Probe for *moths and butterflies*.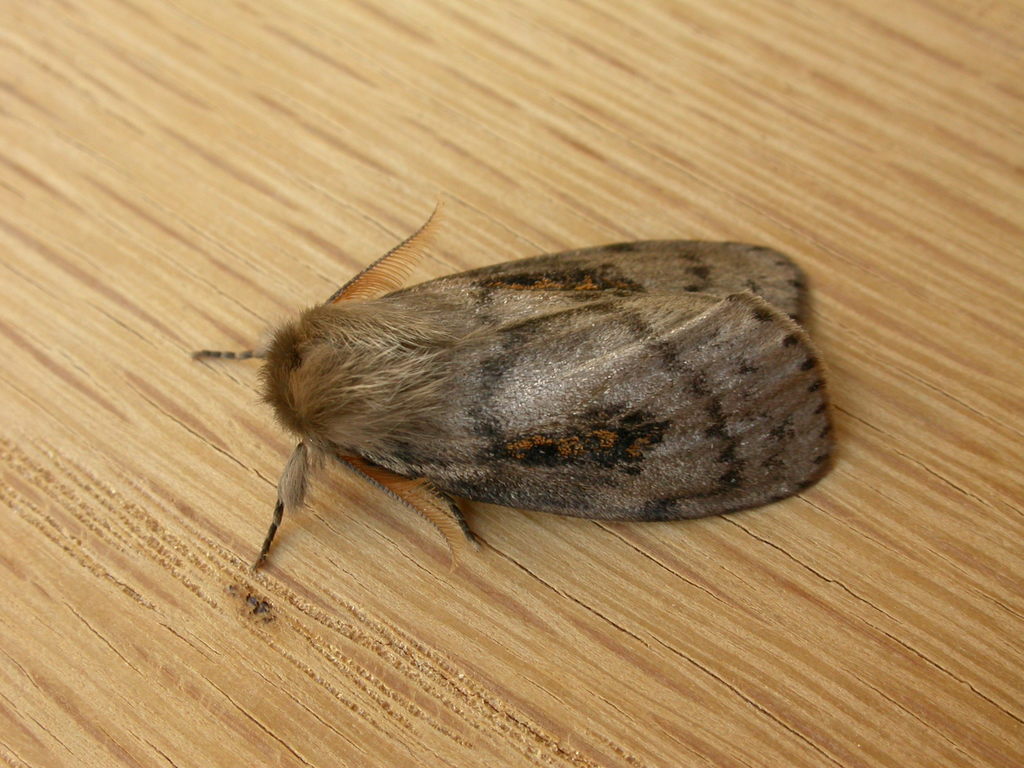
Probe result: {"x1": 195, "y1": 193, "x2": 842, "y2": 582}.
